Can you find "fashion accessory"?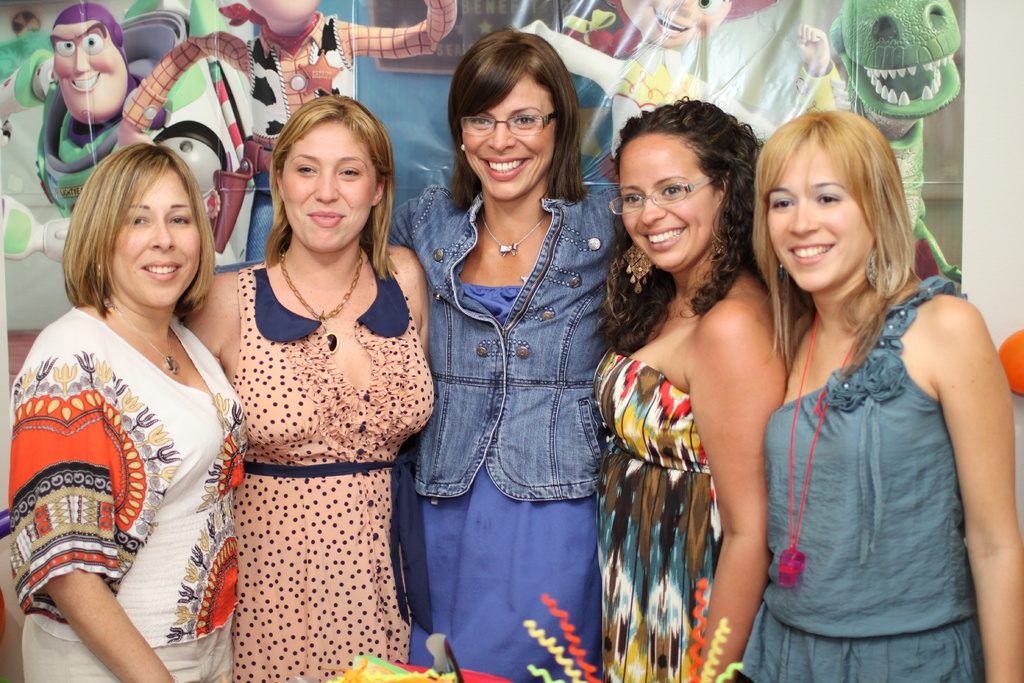
Yes, bounding box: locate(625, 244, 655, 294).
